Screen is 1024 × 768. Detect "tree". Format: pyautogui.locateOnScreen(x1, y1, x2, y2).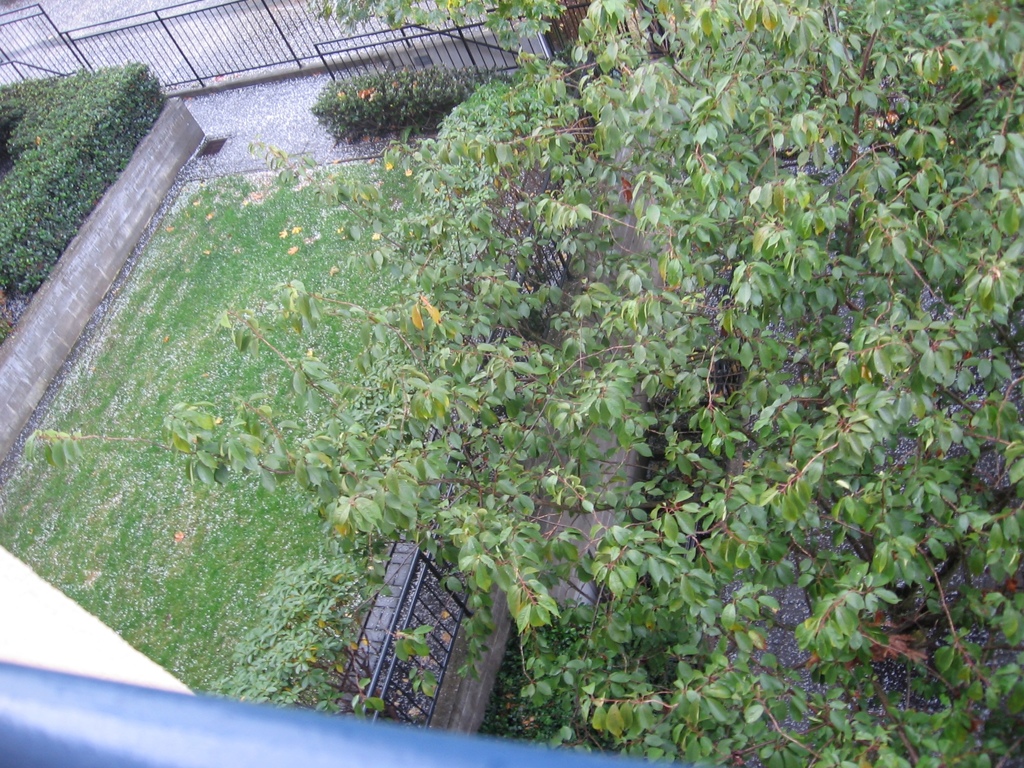
pyautogui.locateOnScreen(0, 3, 1023, 698).
